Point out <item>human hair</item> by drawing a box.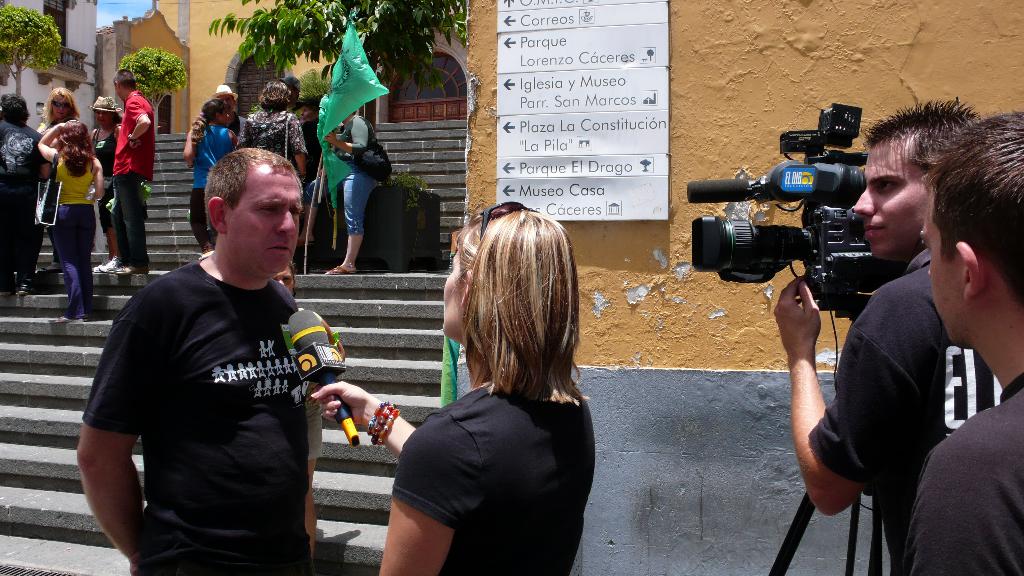
l=915, t=110, r=1023, b=315.
